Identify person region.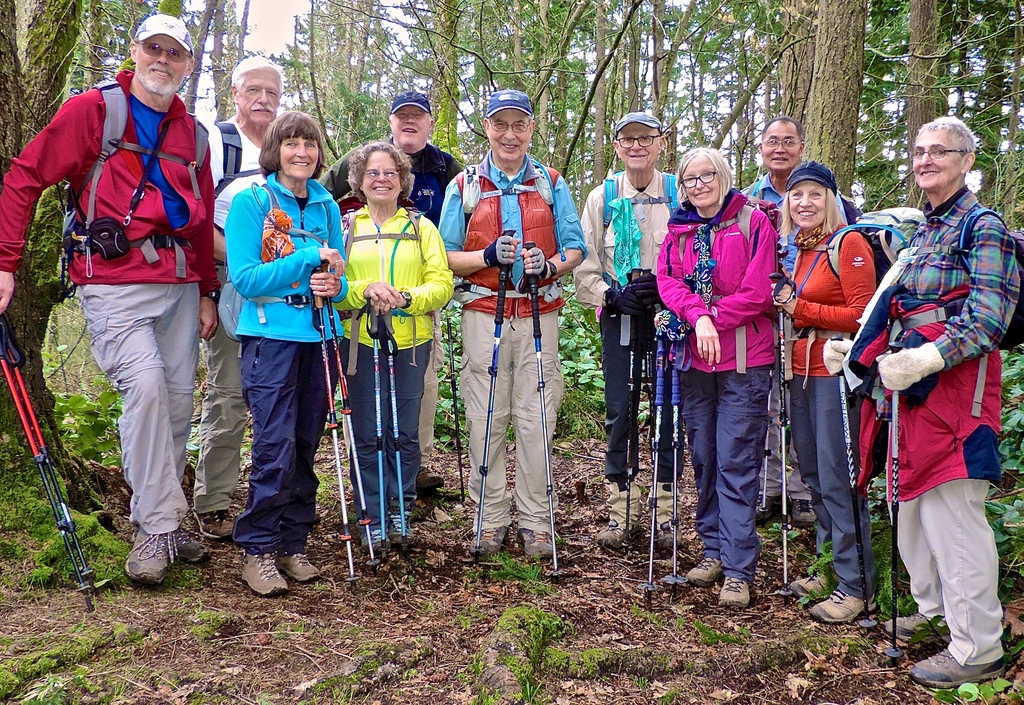
Region: box=[824, 126, 1019, 686].
